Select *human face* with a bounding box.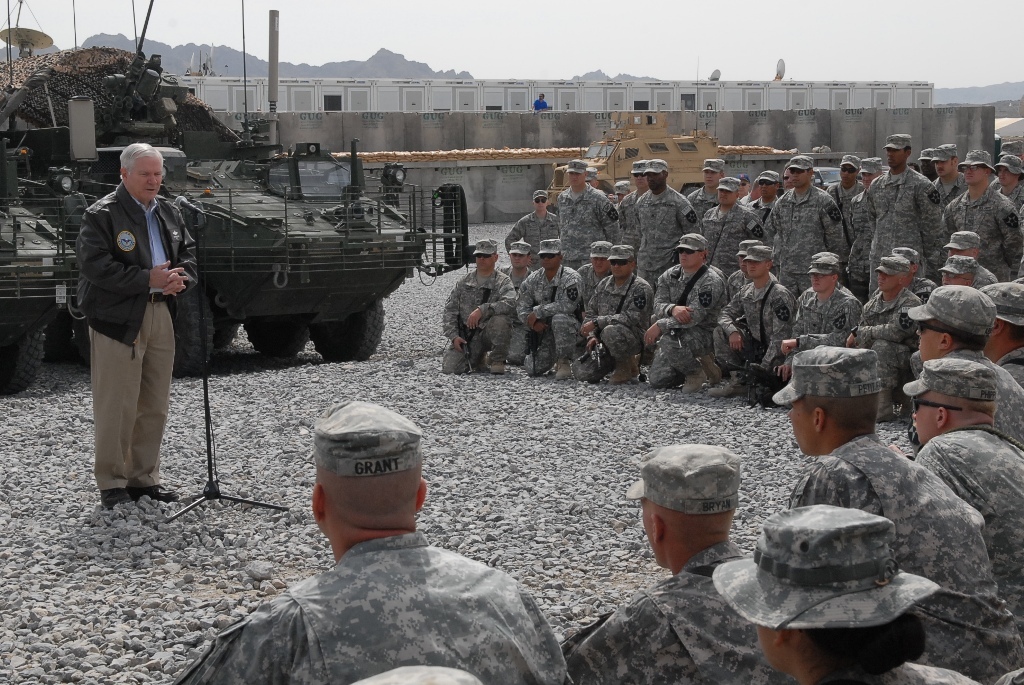
(938,160,948,175).
